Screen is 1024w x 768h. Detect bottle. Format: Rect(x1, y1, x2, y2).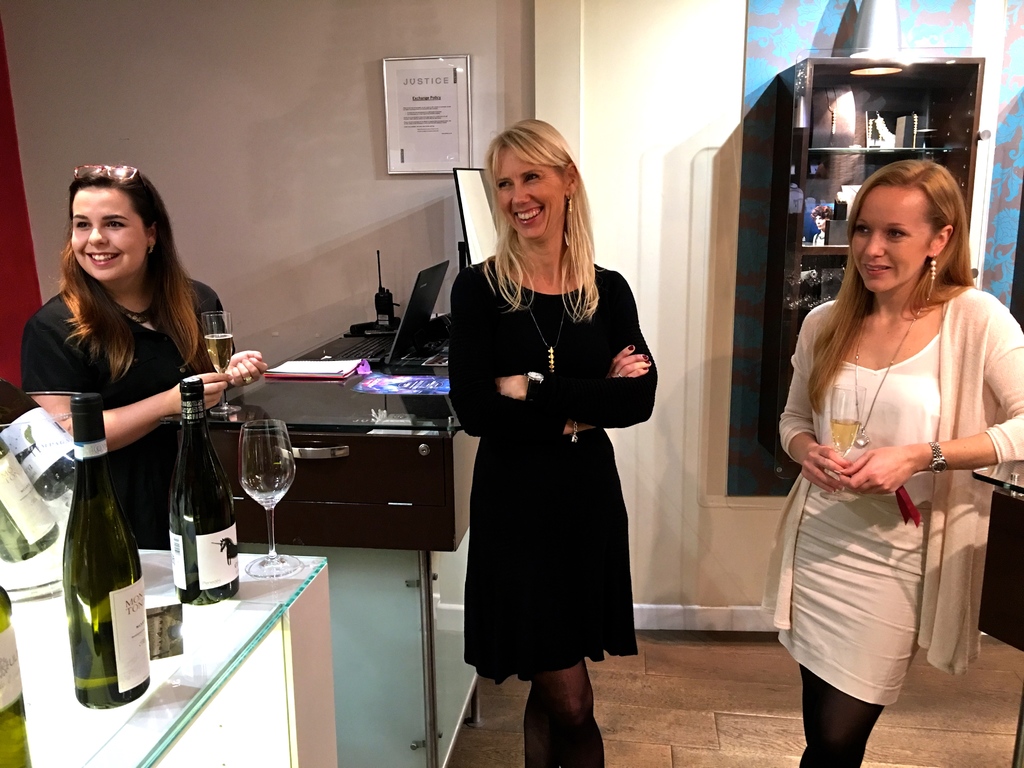
Rect(167, 378, 239, 605).
